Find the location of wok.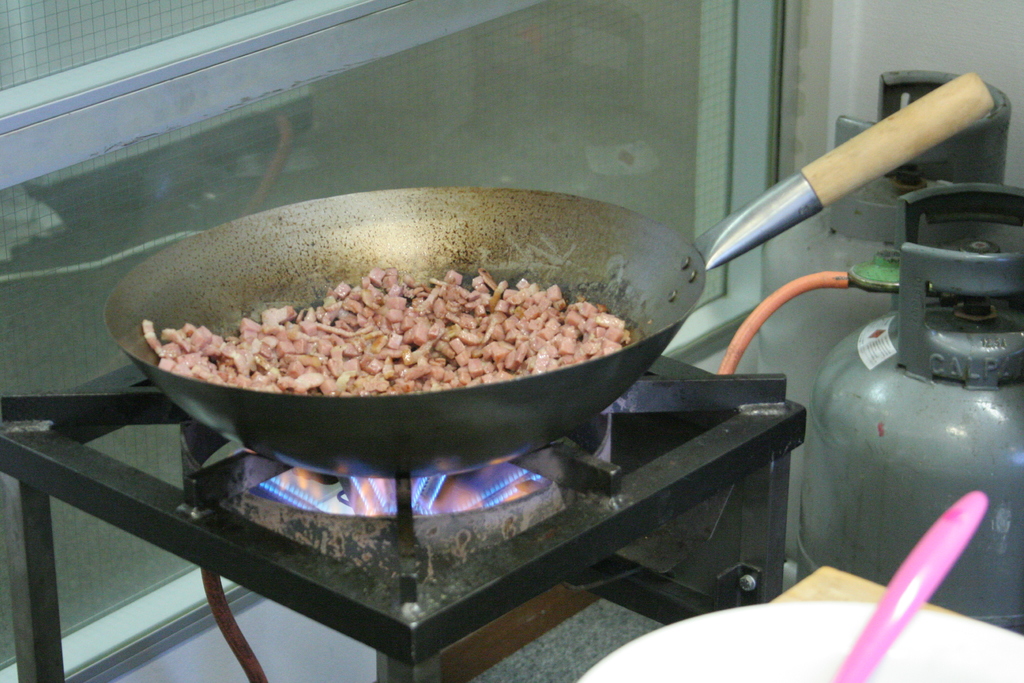
Location: detection(94, 56, 997, 482).
